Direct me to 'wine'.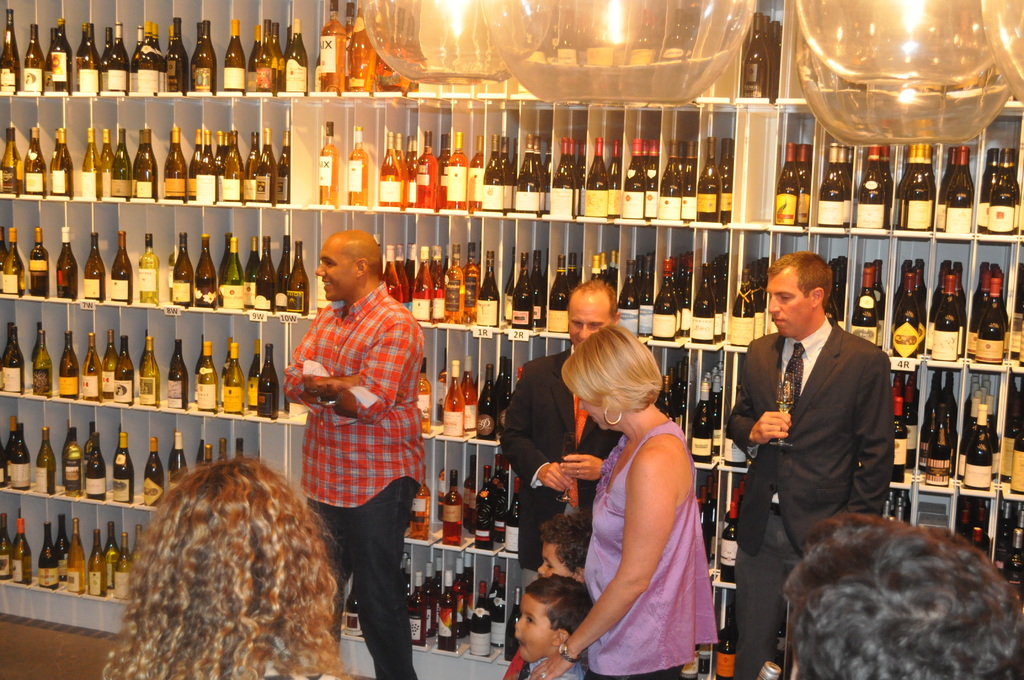
Direction: crop(196, 19, 215, 94).
